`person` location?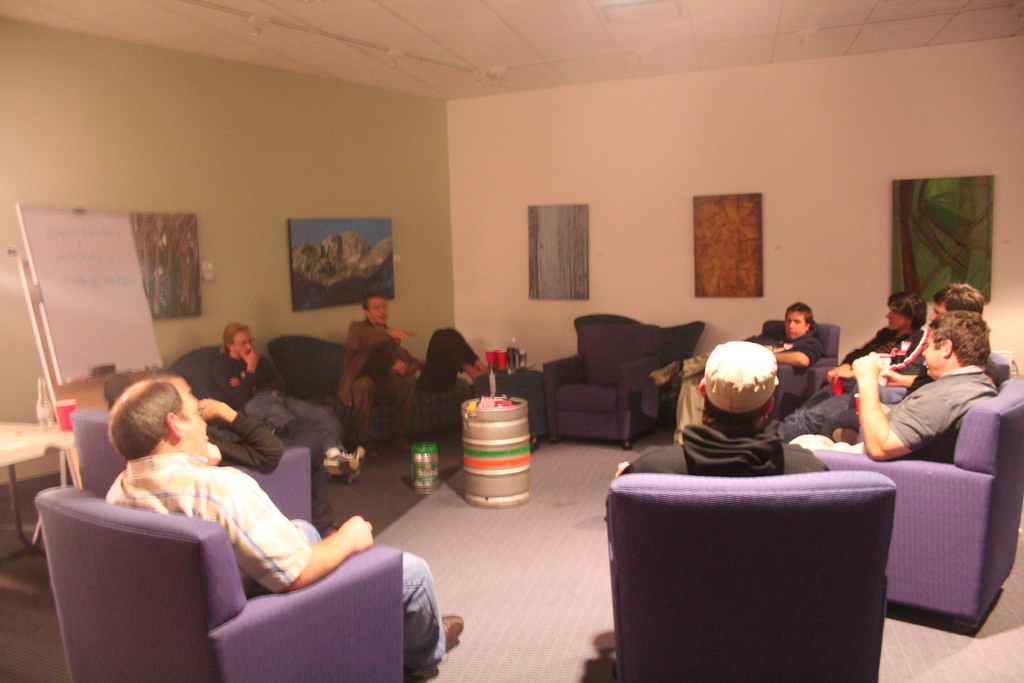
box=[329, 293, 417, 479]
